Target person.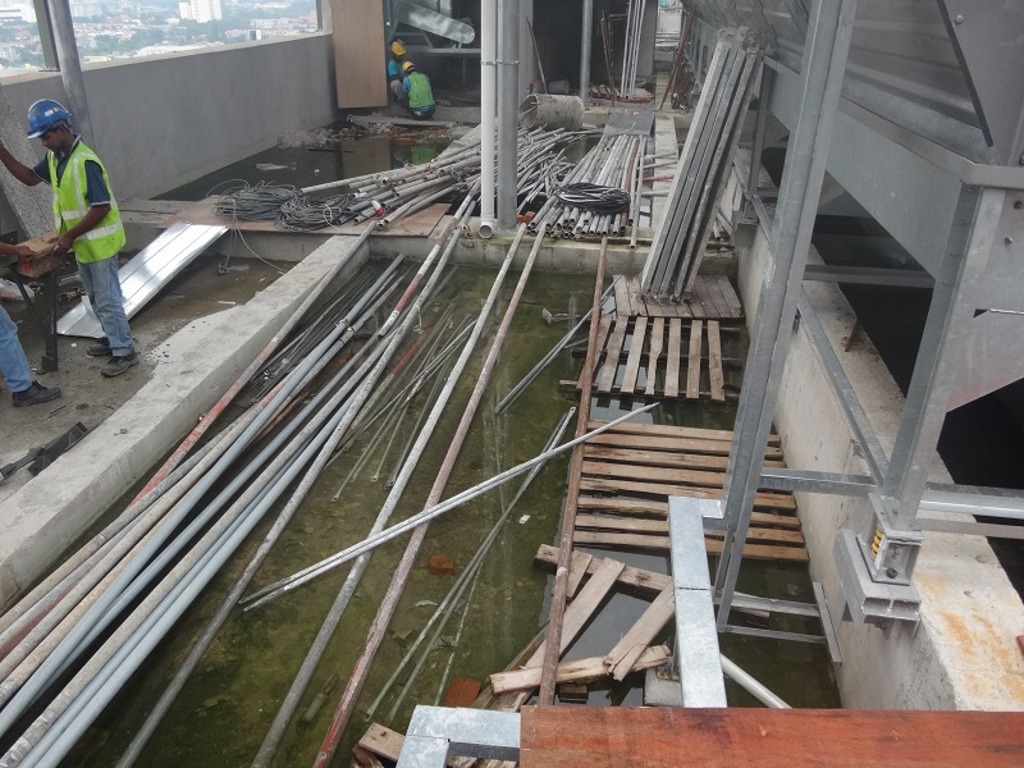
Target region: <region>385, 41, 410, 100</region>.
